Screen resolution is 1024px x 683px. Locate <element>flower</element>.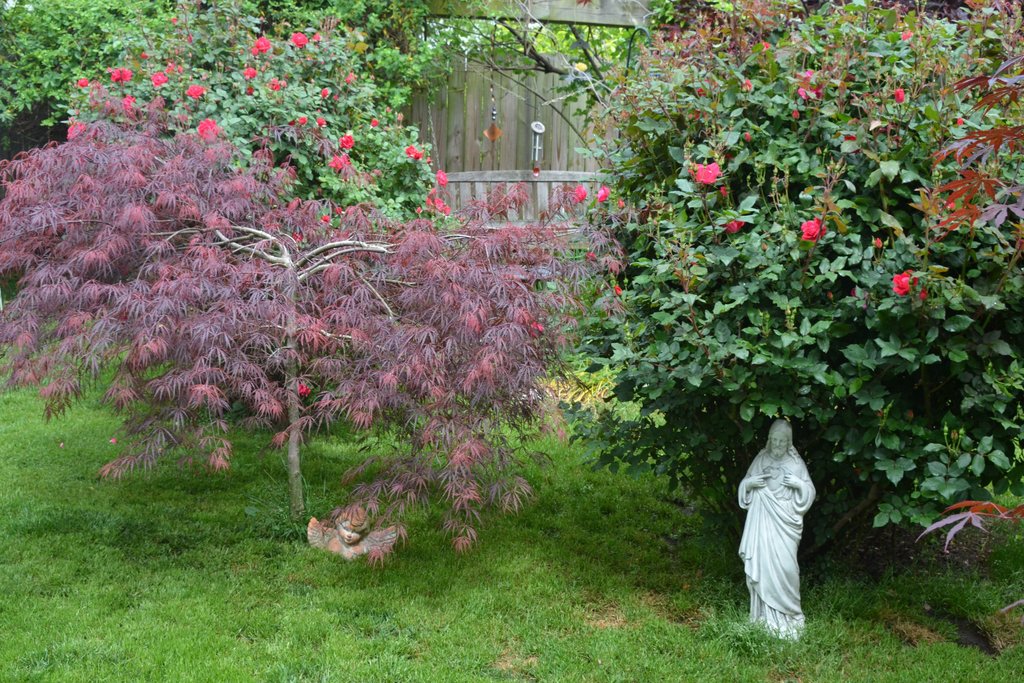
locate(816, 145, 824, 157).
